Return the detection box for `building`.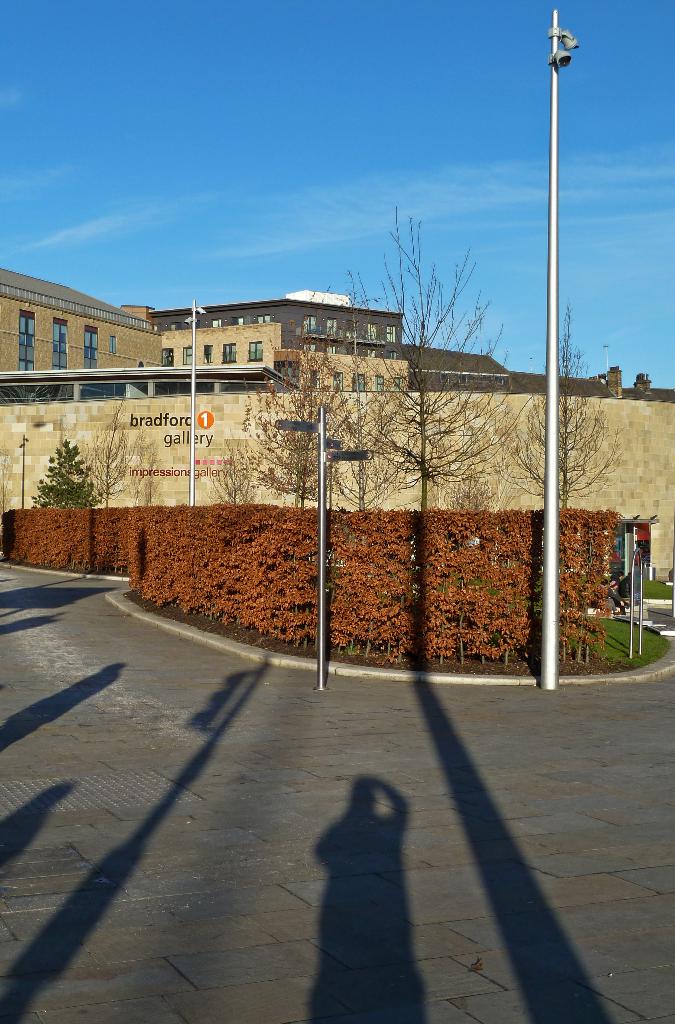
393, 340, 514, 395.
